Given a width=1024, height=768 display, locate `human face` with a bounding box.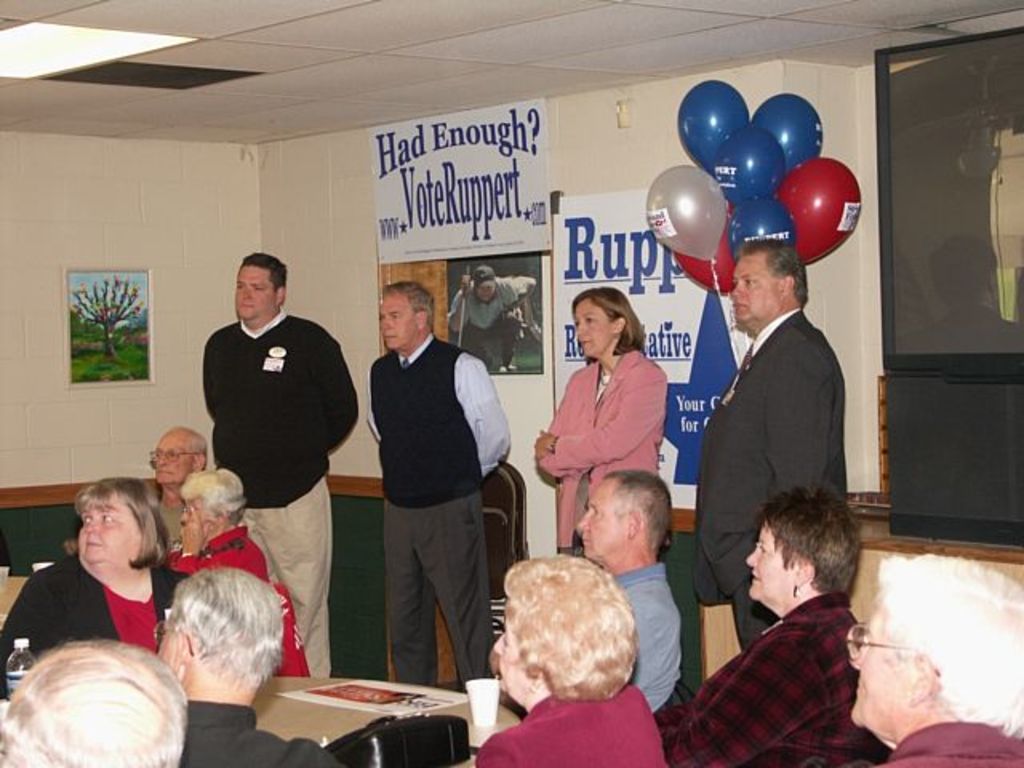
Located: [x1=574, y1=299, x2=613, y2=358].
